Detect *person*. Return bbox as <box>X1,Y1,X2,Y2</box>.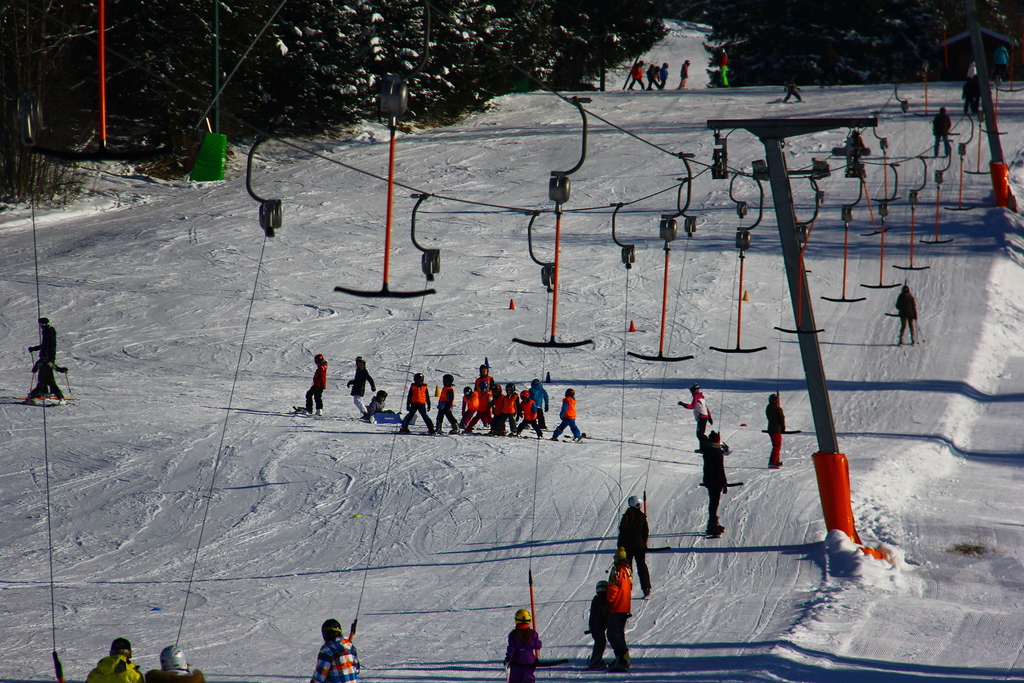
<box>679,386,713,432</box>.
